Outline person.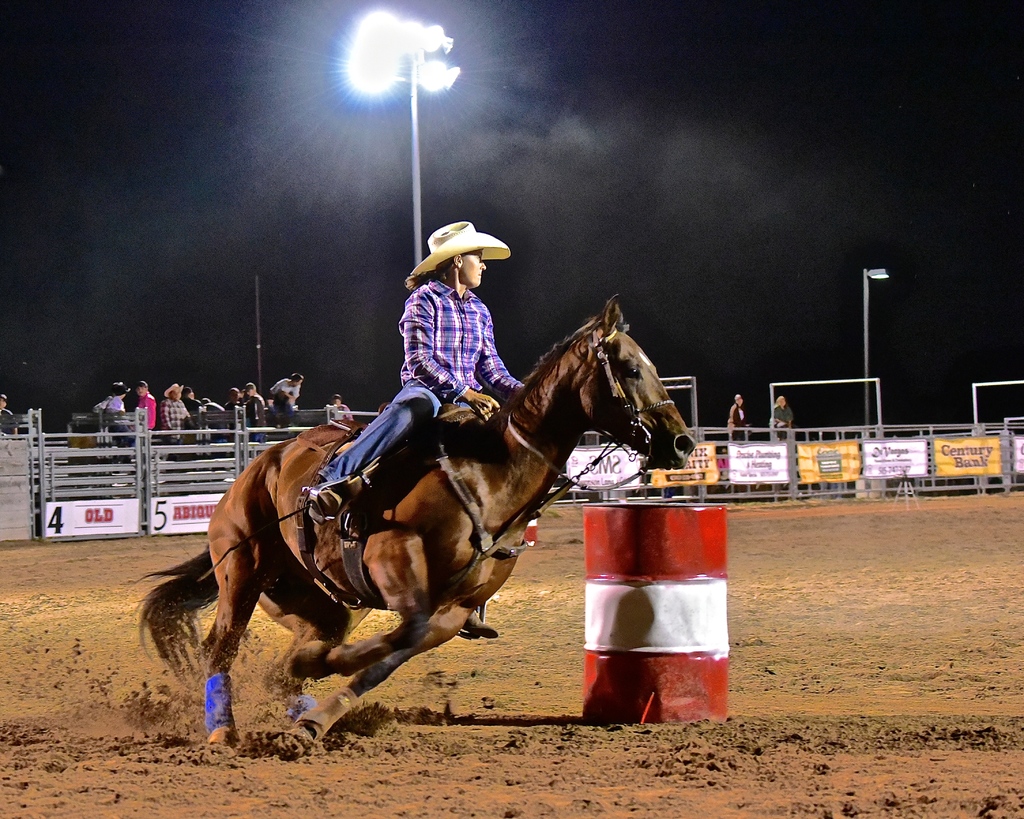
Outline: (97, 378, 130, 459).
